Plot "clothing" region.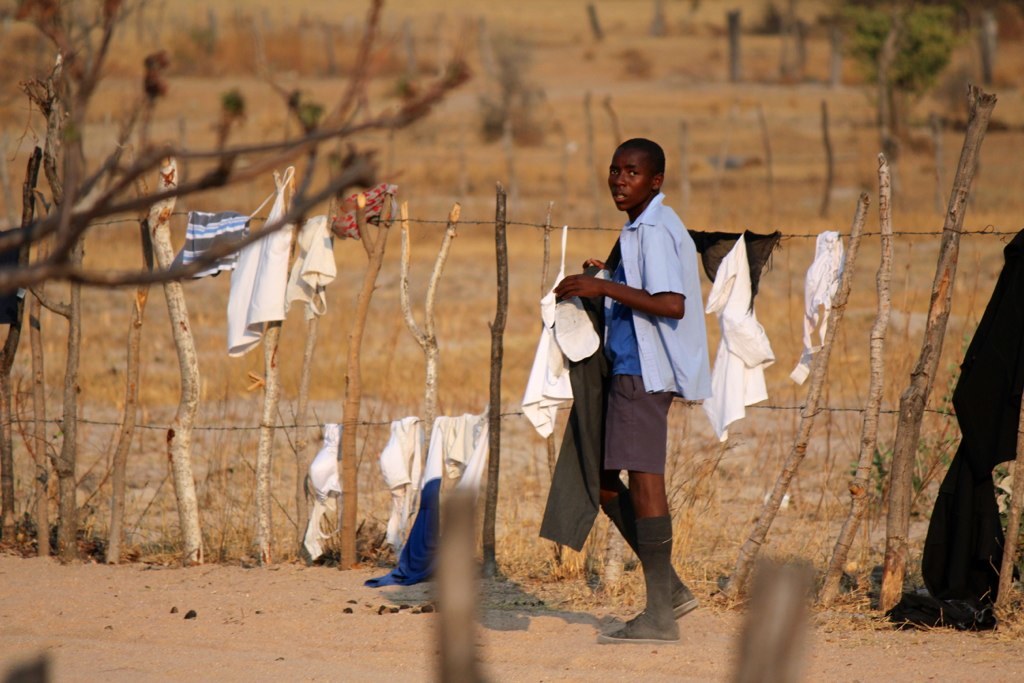
Plotted at bbox=(794, 229, 847, 384).
